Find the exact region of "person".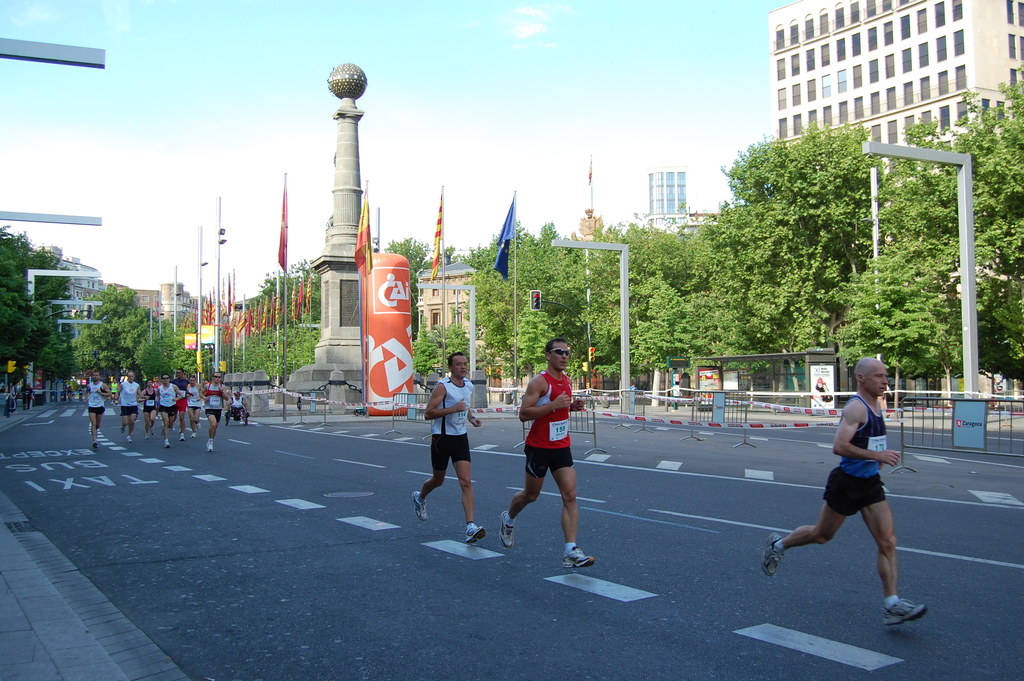
Exact region: 83,372,108,452.
